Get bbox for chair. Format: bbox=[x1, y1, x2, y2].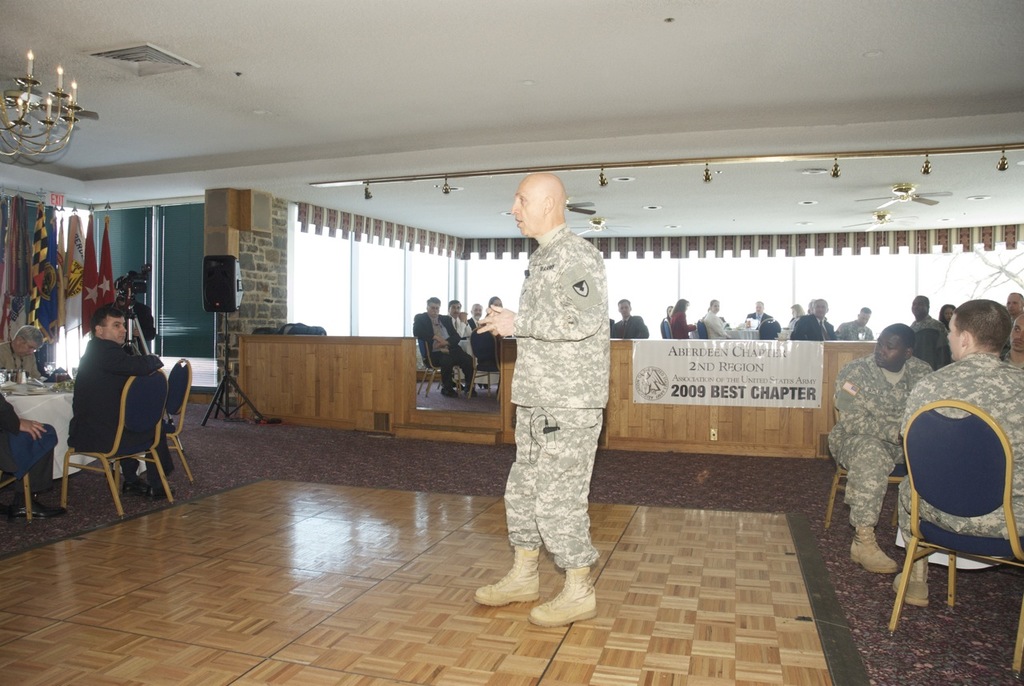
bbox=[662, 320, 674, 343].
